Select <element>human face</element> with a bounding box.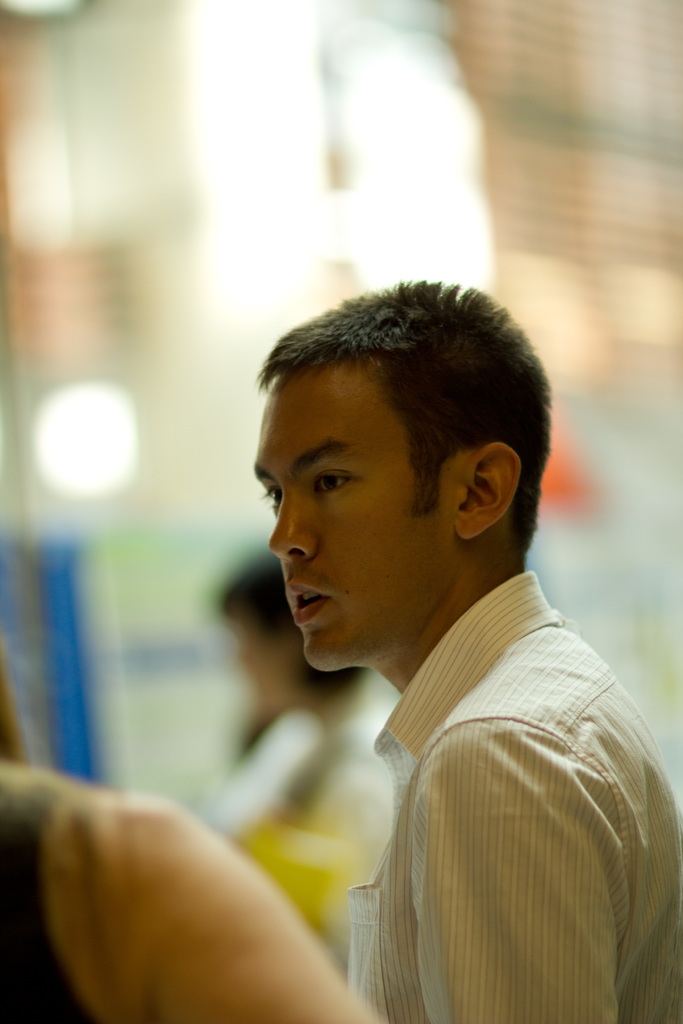
255/376/459/668.
